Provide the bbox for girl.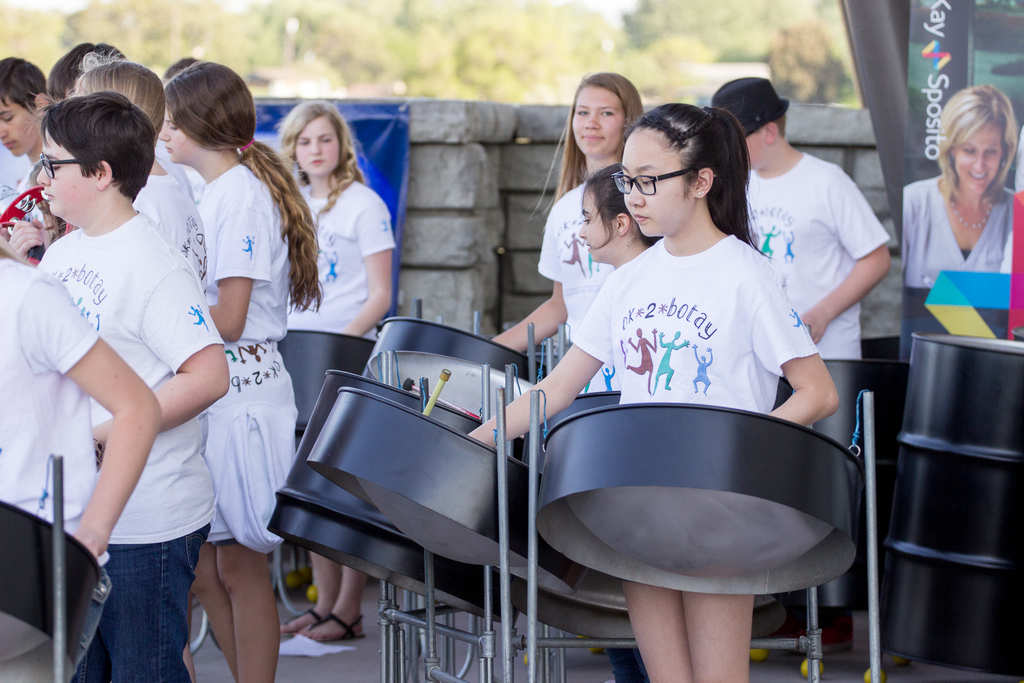
492/67/643/654.
